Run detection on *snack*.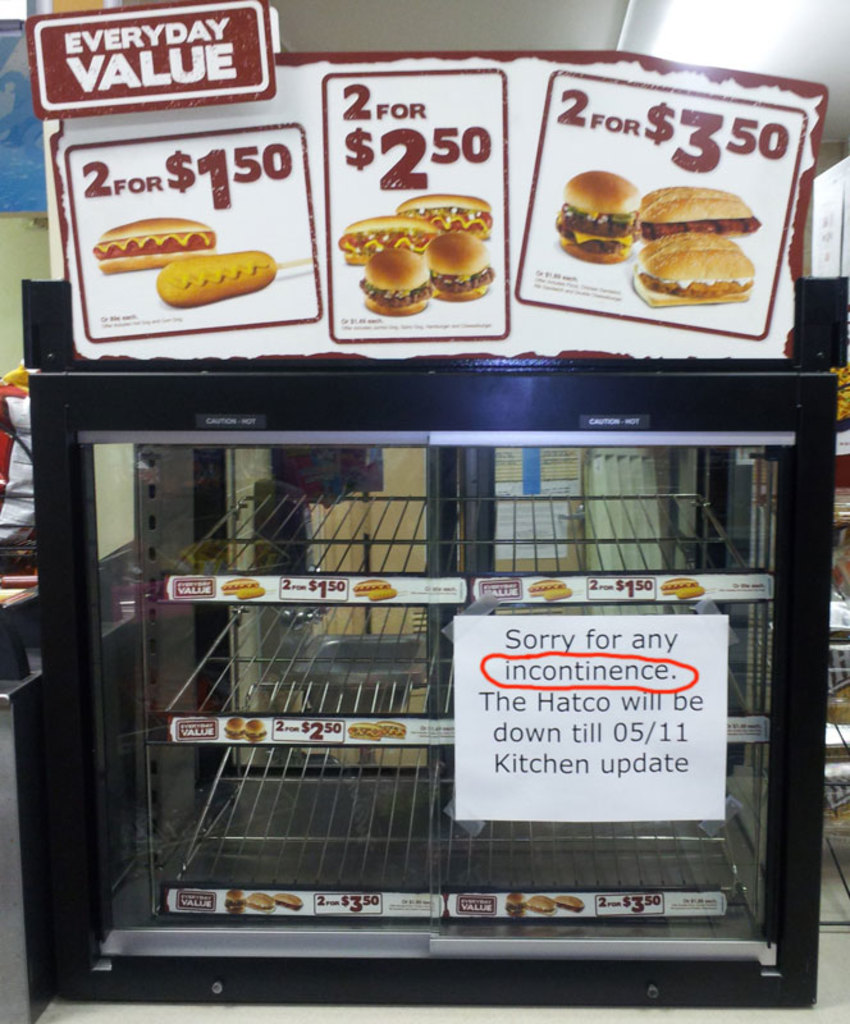
Result: Rect(246, 723, 265, 742).
